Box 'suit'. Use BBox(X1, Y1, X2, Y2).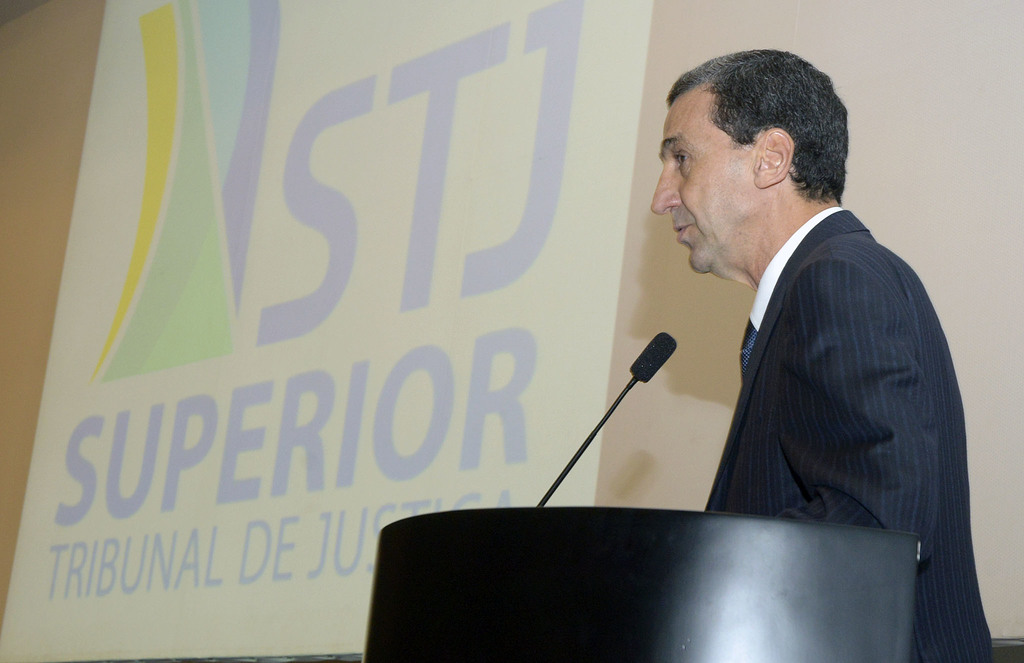
BBox(710, 197, 984, 662).
